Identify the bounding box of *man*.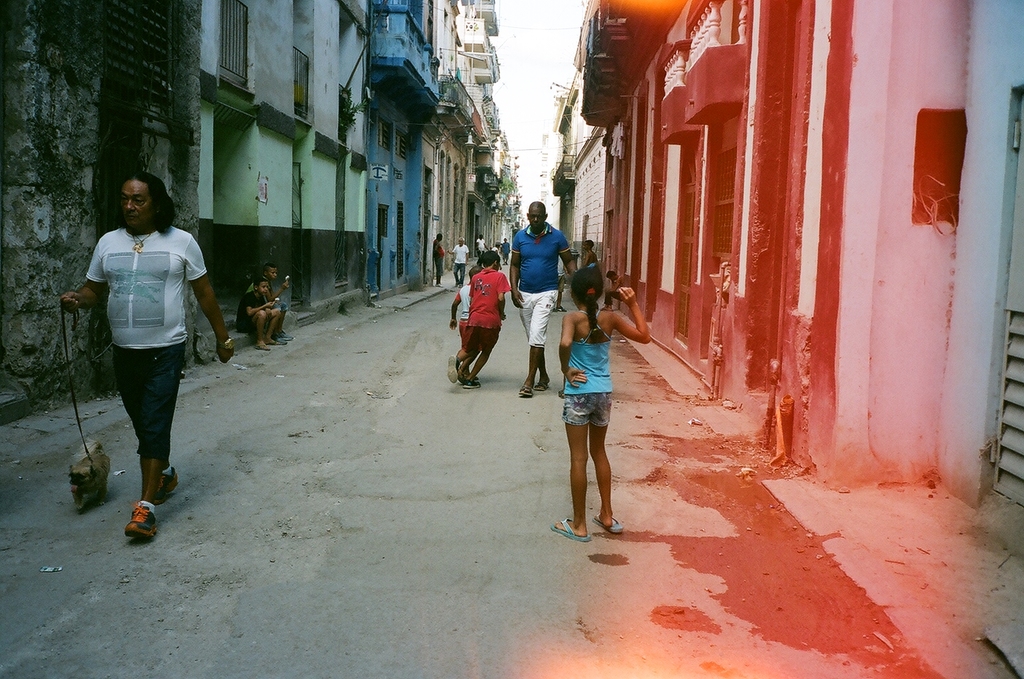
left=61, top=172, right=239, bottom=539.
